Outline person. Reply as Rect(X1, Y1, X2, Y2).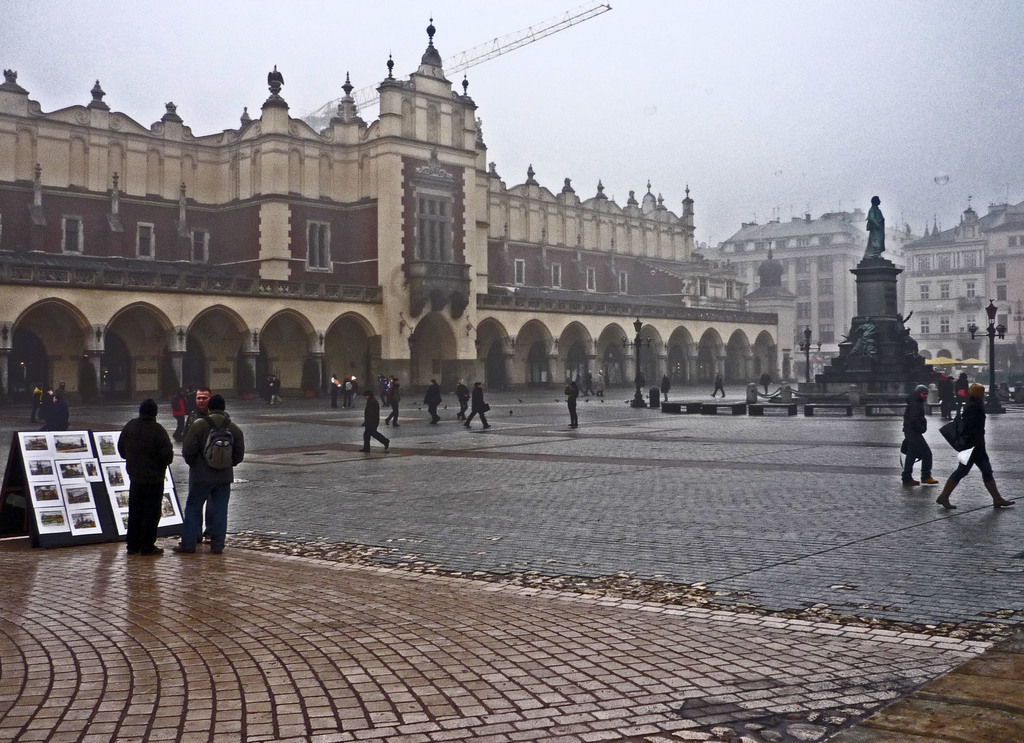
Rect(934, 367, 954, 418).
